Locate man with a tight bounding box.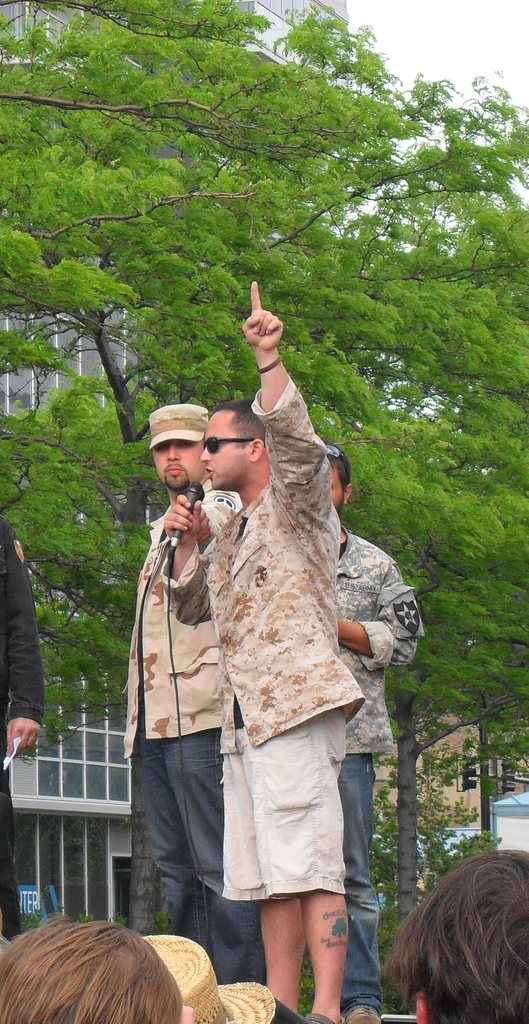
box=[0, 501, 45, 961].
